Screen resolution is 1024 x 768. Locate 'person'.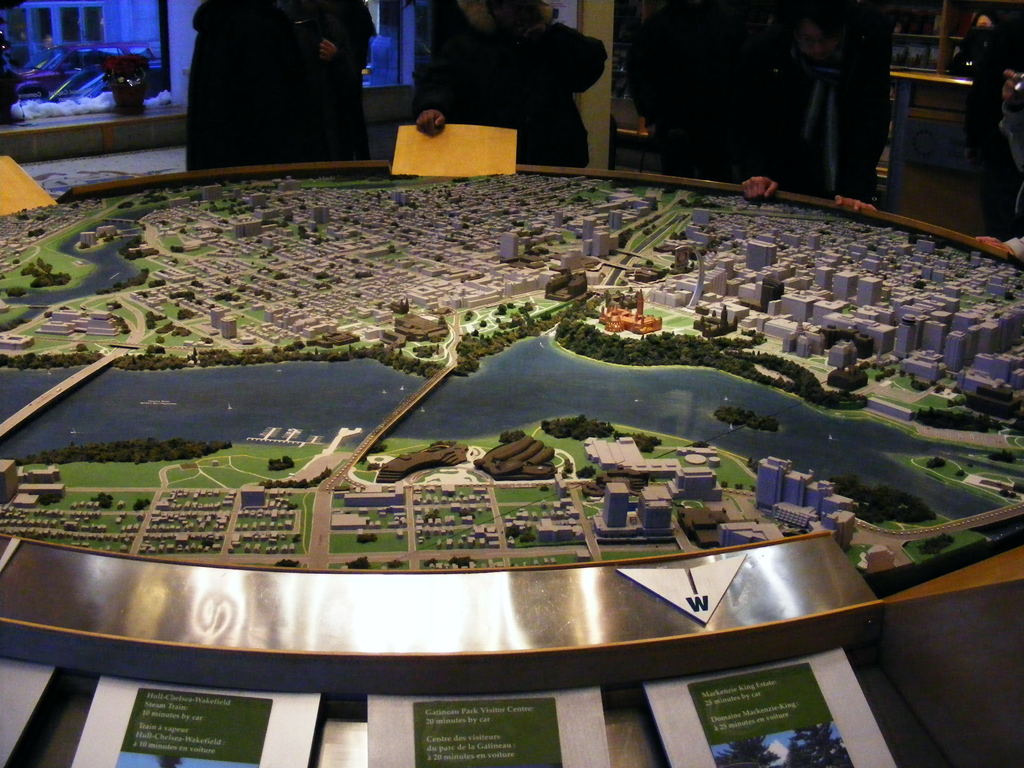
x1=189 y1=1 x2=378 y2=170.
